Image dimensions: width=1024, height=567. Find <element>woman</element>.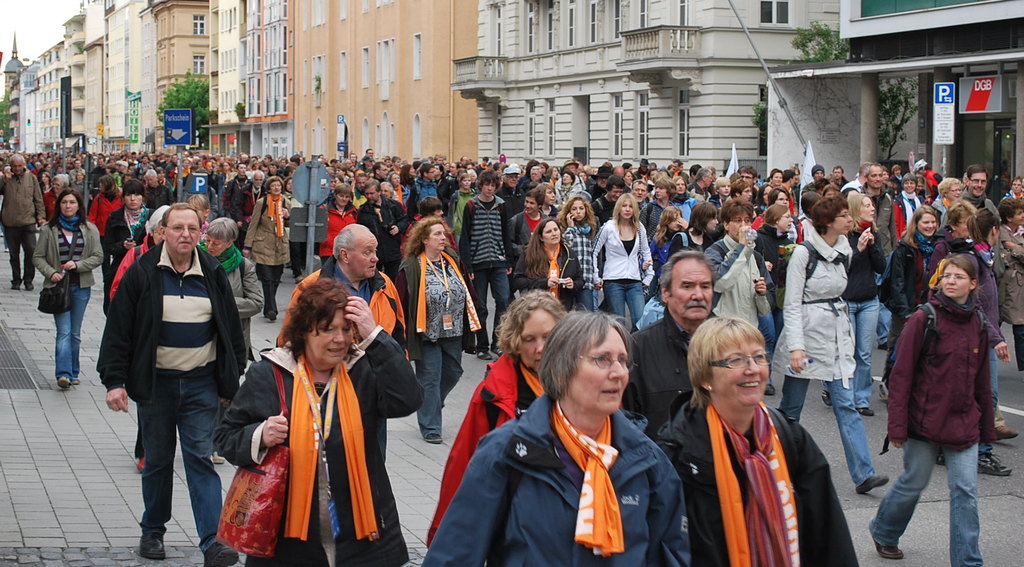
(x1=32, y1=186, x2=102, y2=391).
